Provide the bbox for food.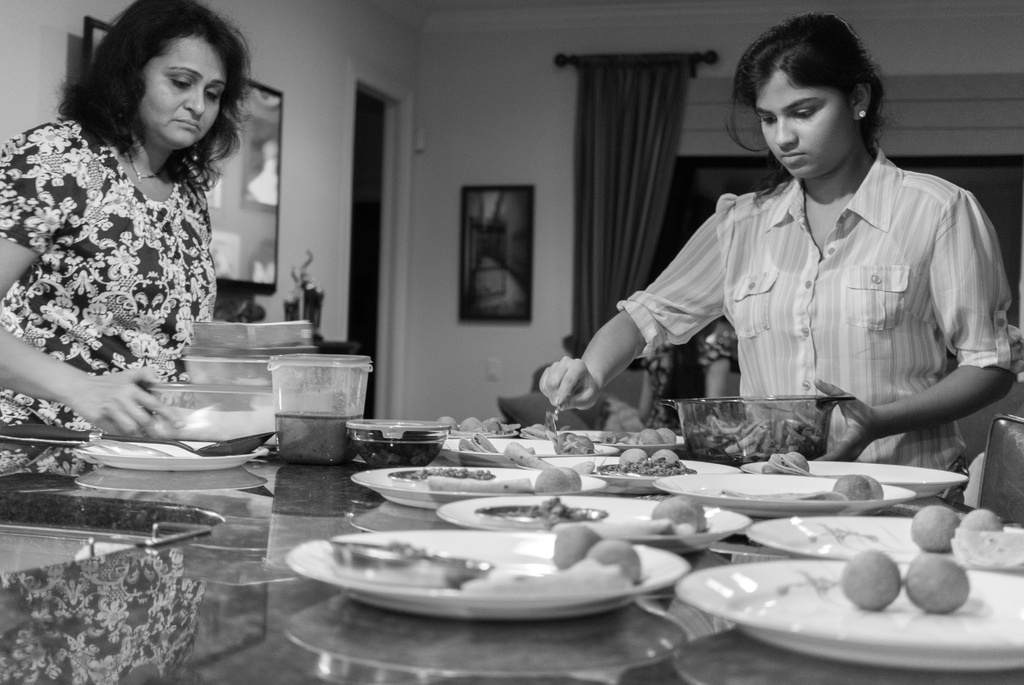
(x1=408, y1=466, x2=495, y2=482).
